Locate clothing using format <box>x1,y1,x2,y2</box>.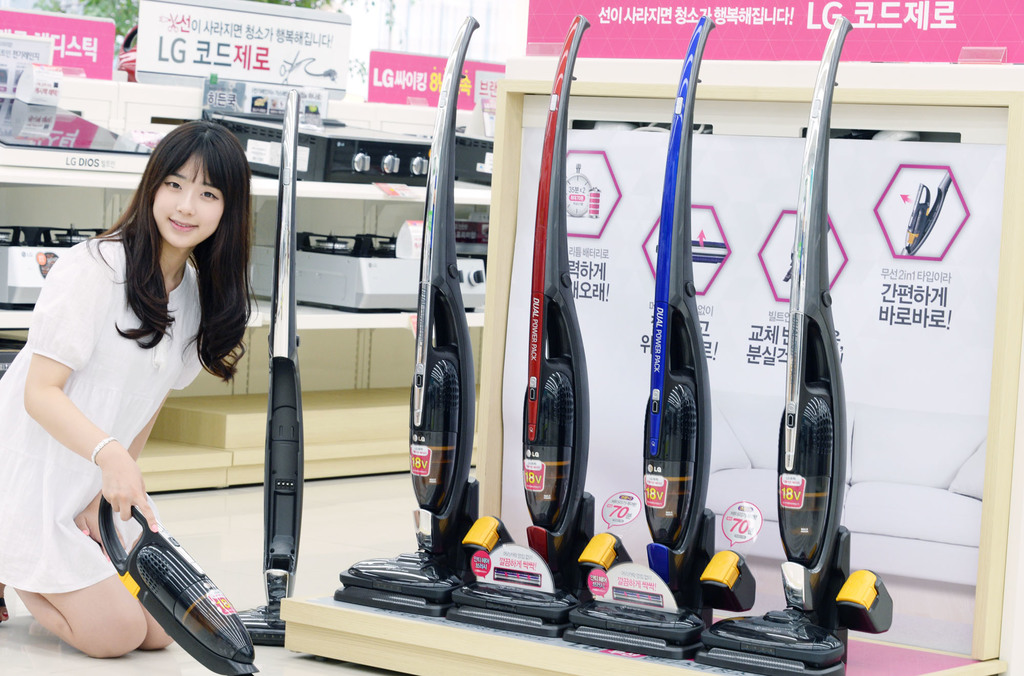
<box>19,262,211,590</box>.
